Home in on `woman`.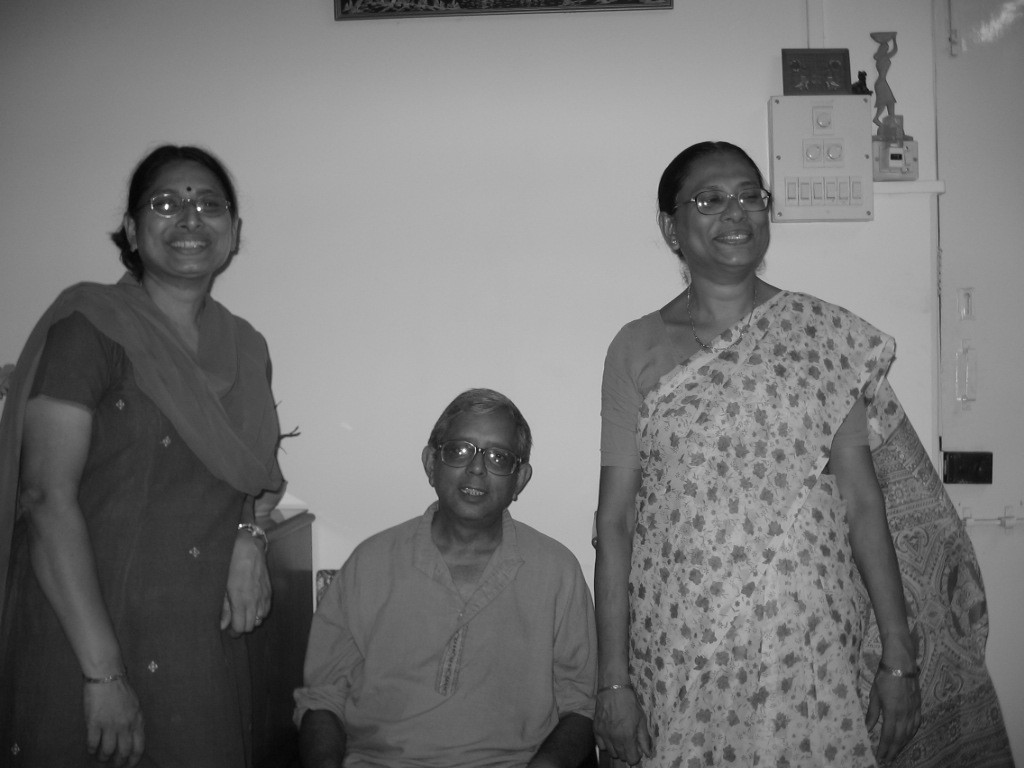
Homed in at [0, 141, 287, 767].
